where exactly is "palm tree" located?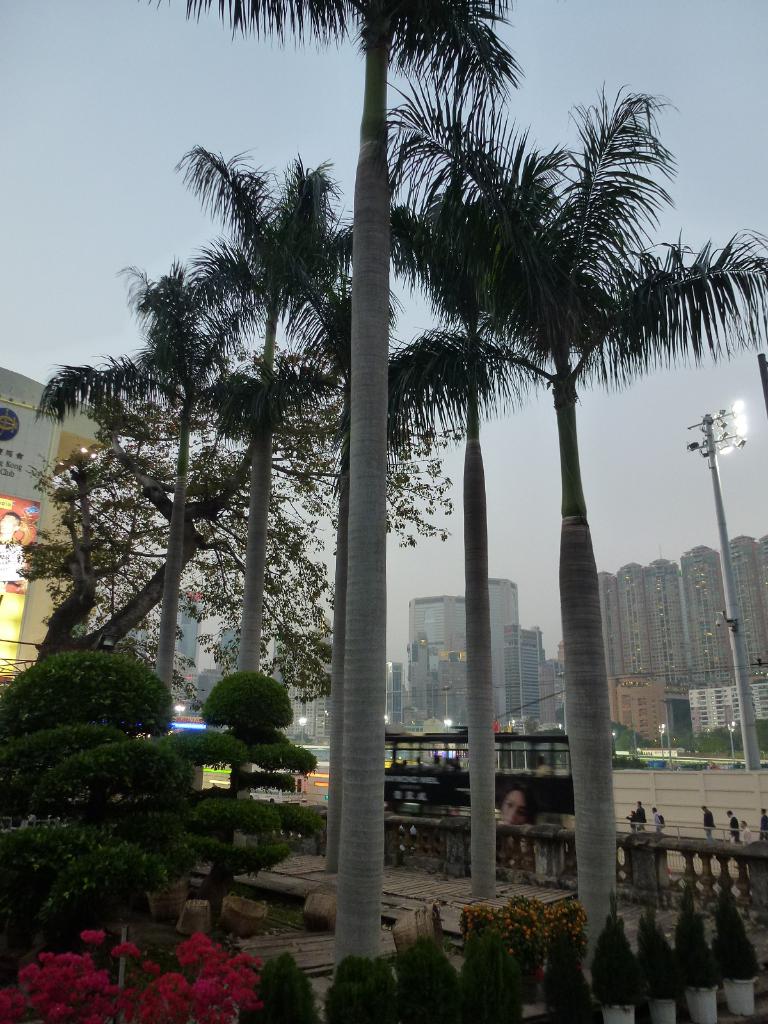
Its bounding box is (x1=419, y1=0, x2=550, y2=892).
